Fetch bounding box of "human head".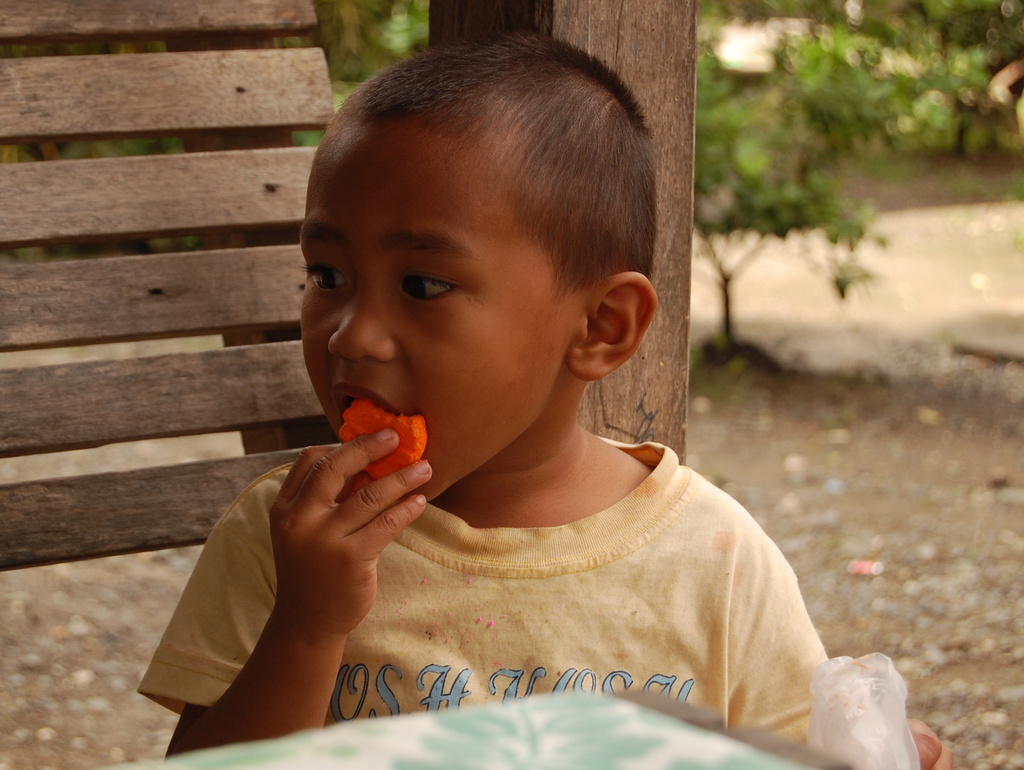
Bbox: 305, 118, 698, 504.
